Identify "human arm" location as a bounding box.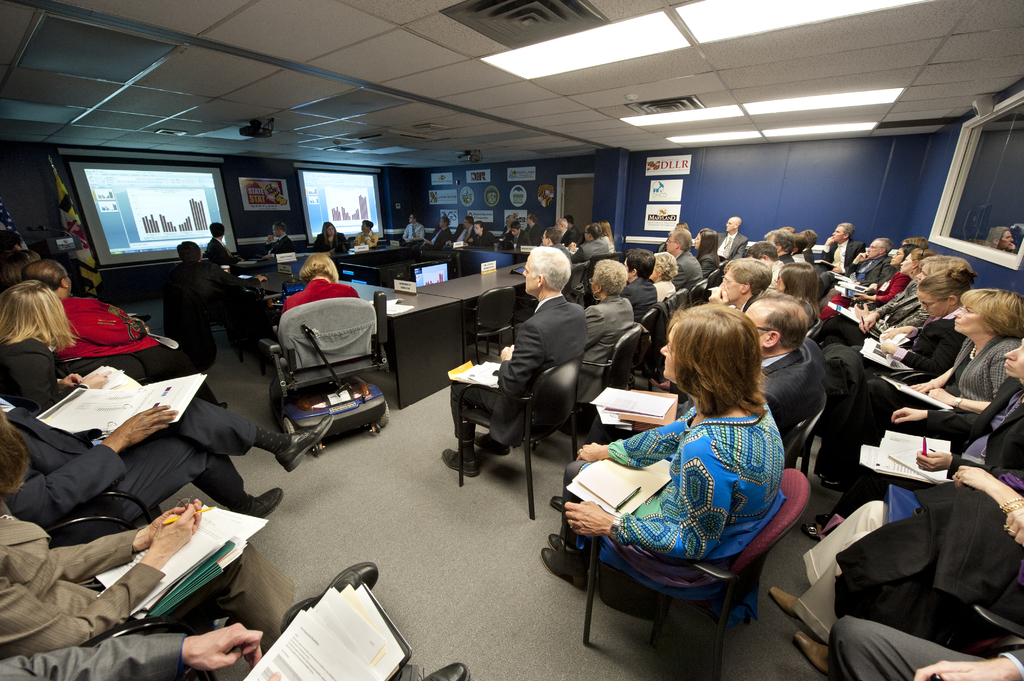
[568, 245, 588, 268].
